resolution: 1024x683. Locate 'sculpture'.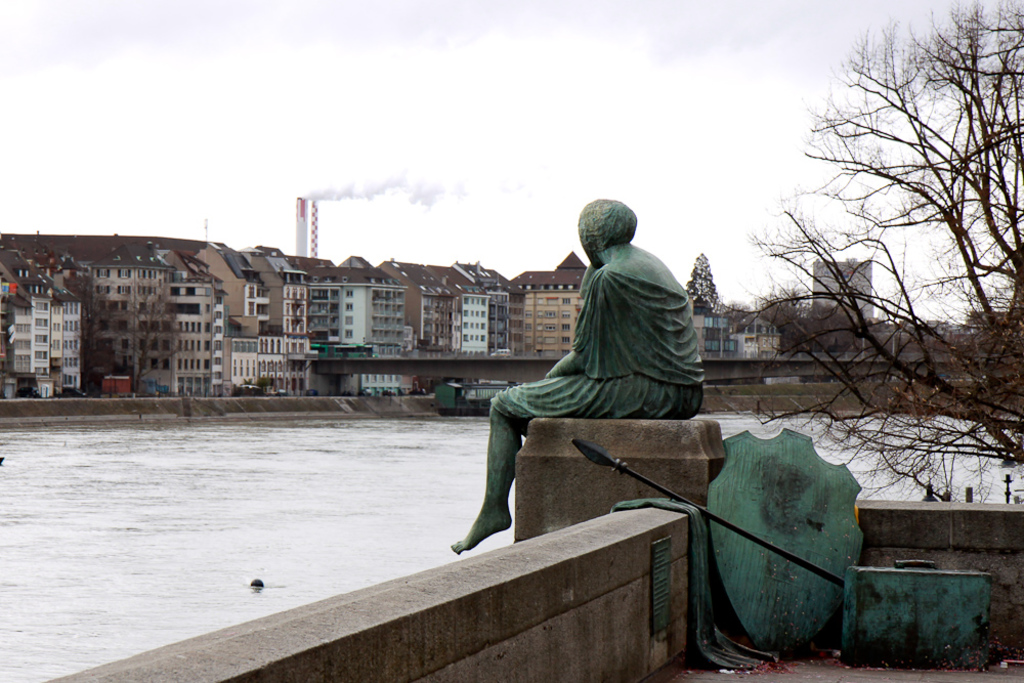
Rect(470, 182, 730, 476).
